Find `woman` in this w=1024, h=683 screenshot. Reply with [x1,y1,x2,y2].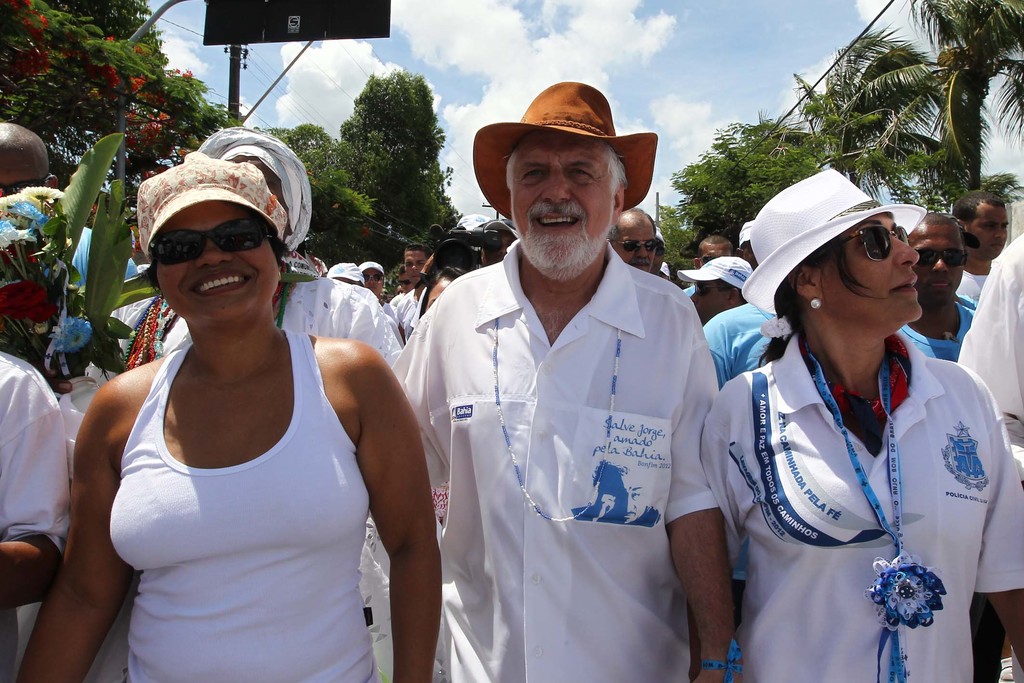
[699,167,1023,682].
